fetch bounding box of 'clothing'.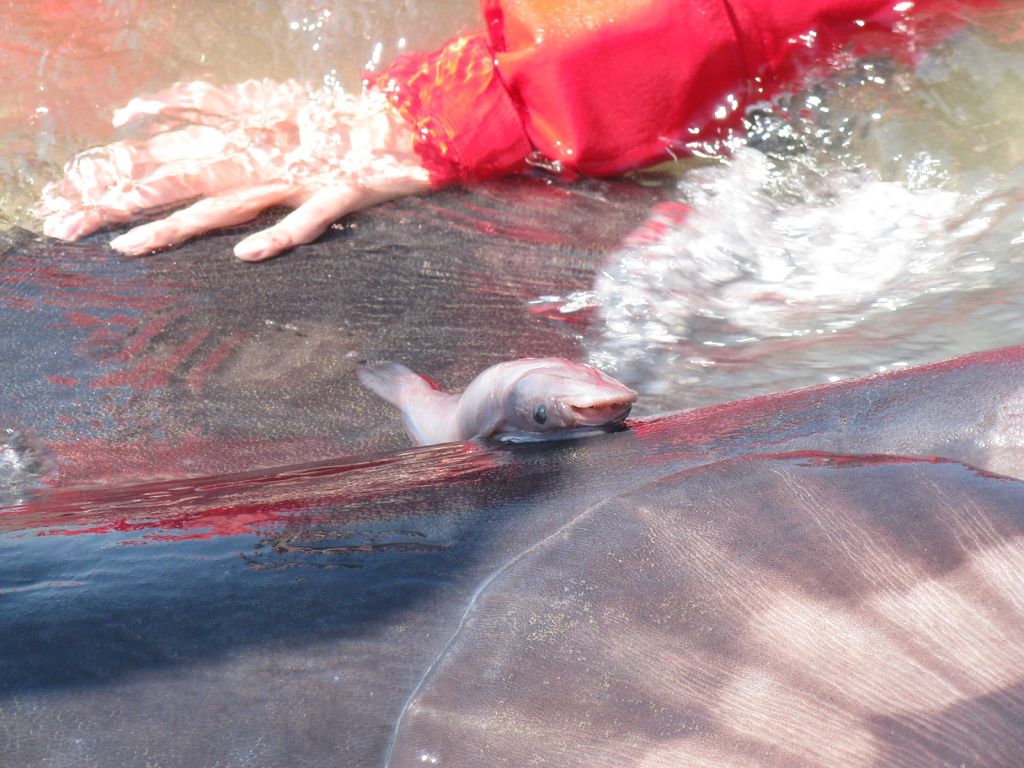
Bbox: BBox(360, 0, 1018, 191).
